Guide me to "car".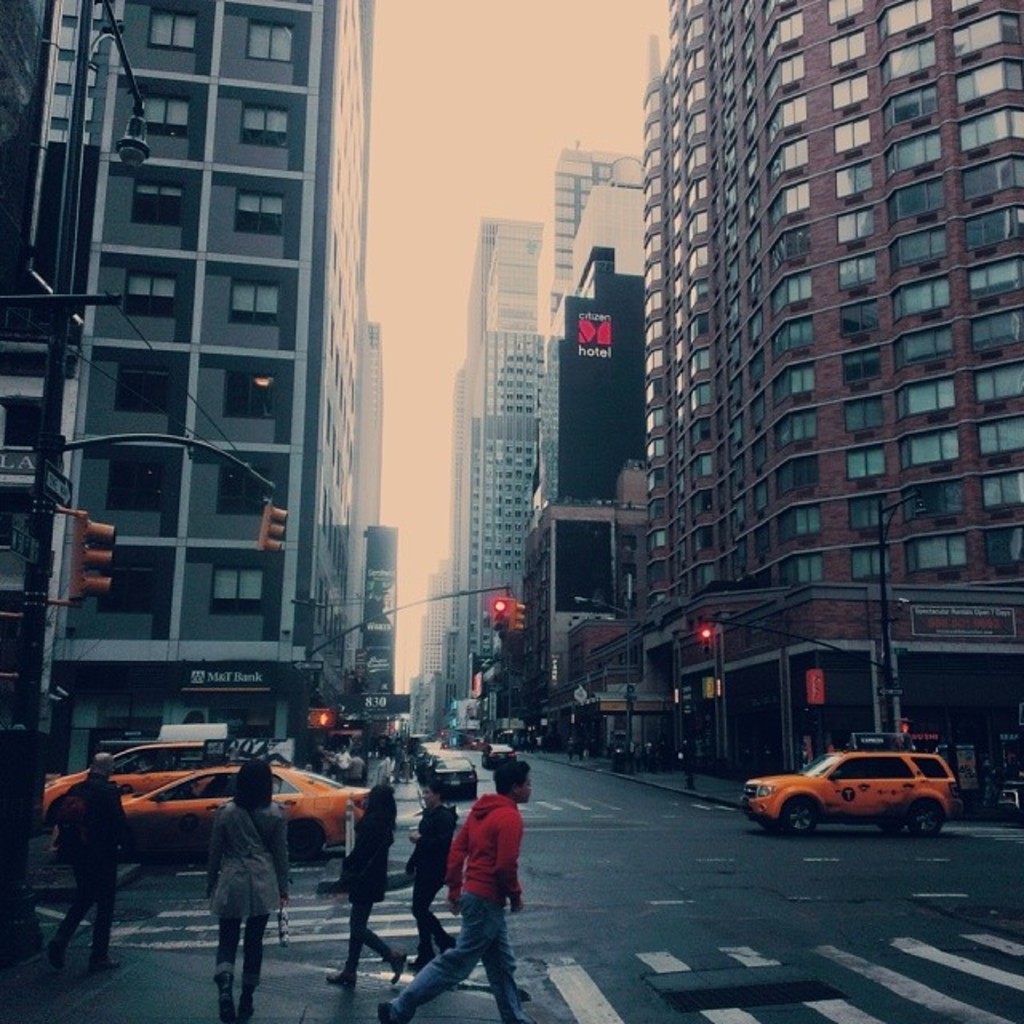
Guidance: 414,749,443,776.
